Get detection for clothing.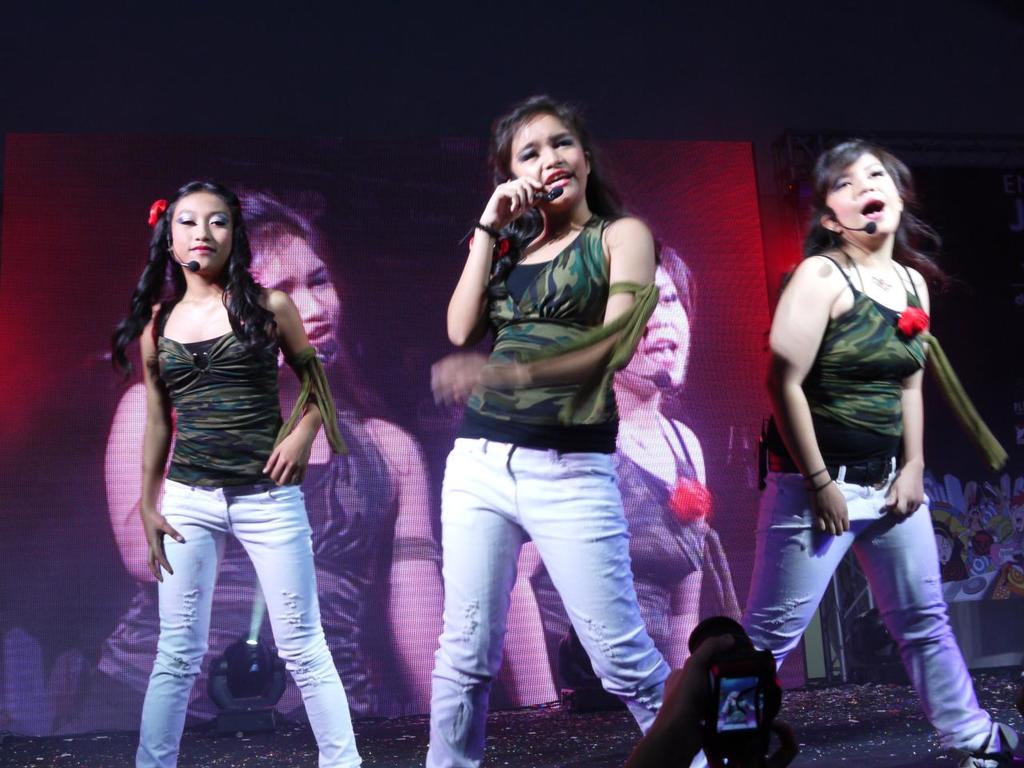
Detection: 417/138/682/710.
